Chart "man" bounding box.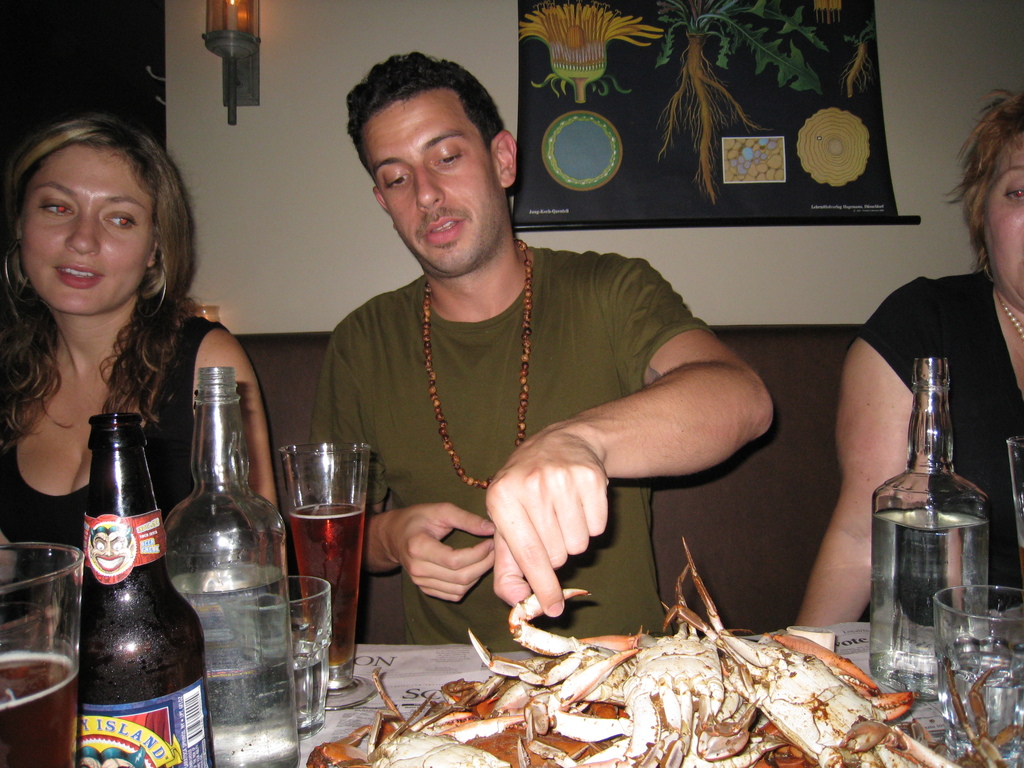
Charted: {"x1": 269, "y1": 65, "x2": 787, "y2": 682}.
